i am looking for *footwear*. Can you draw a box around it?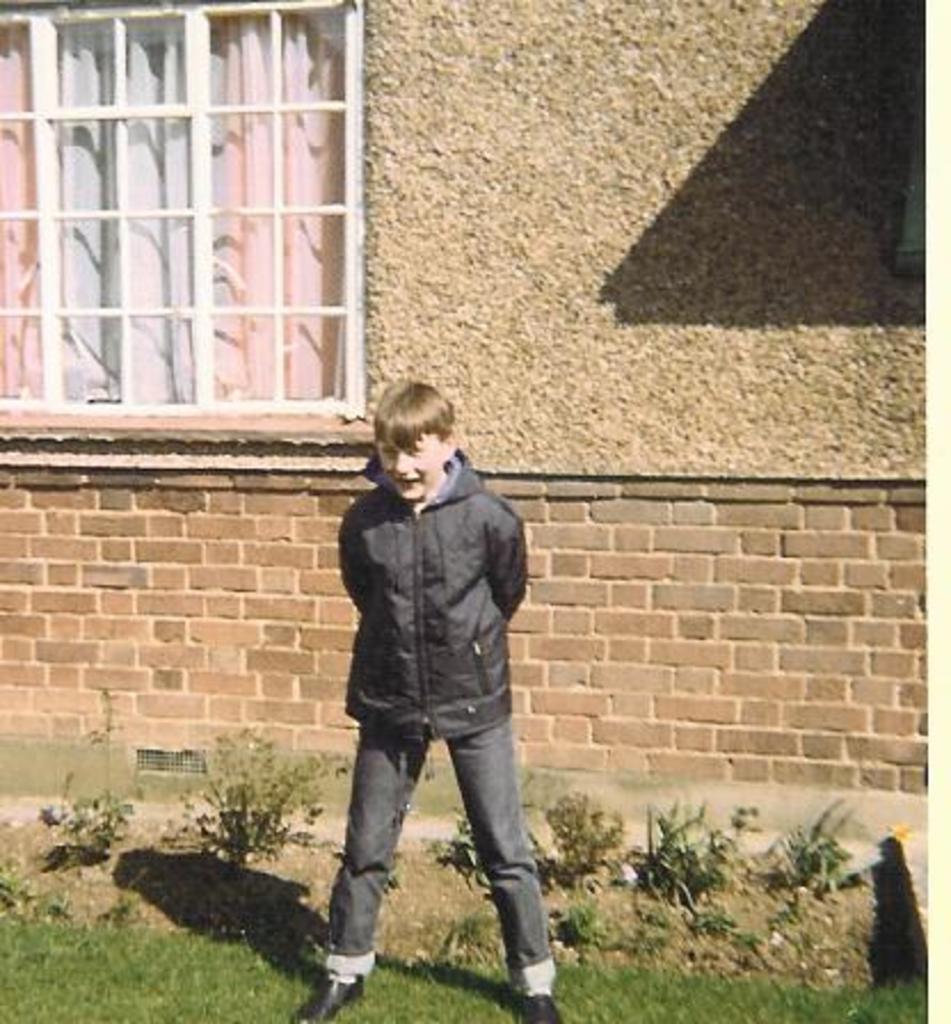
Sure, the bounding box is Rect(313, 894, 393, 1006).
